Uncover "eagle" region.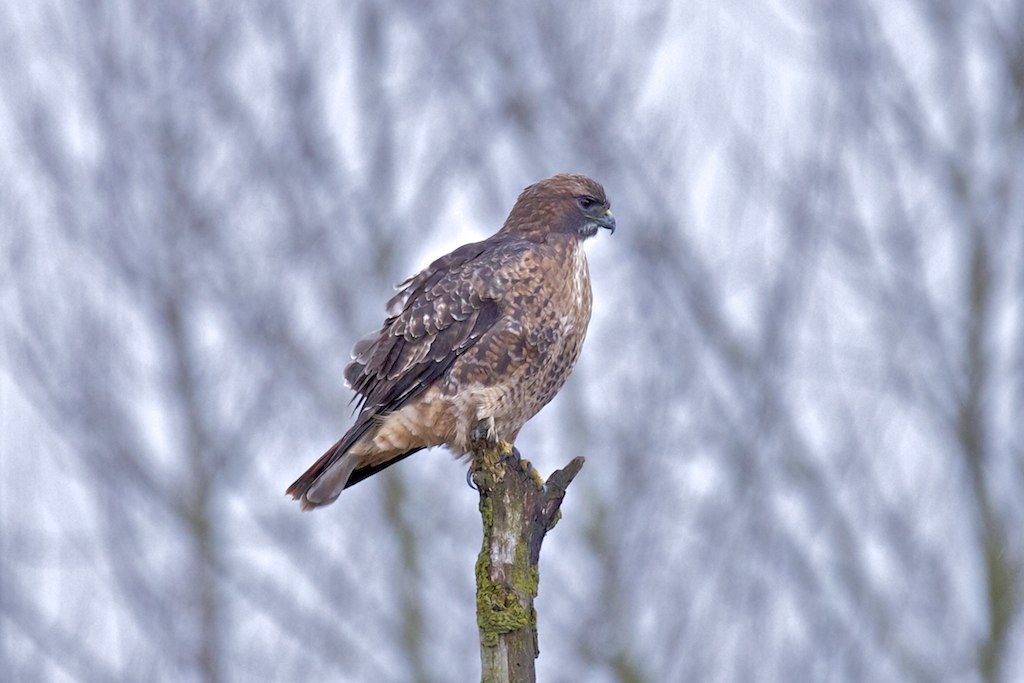
Uncovered: locate(279, 171, 623, 513).
